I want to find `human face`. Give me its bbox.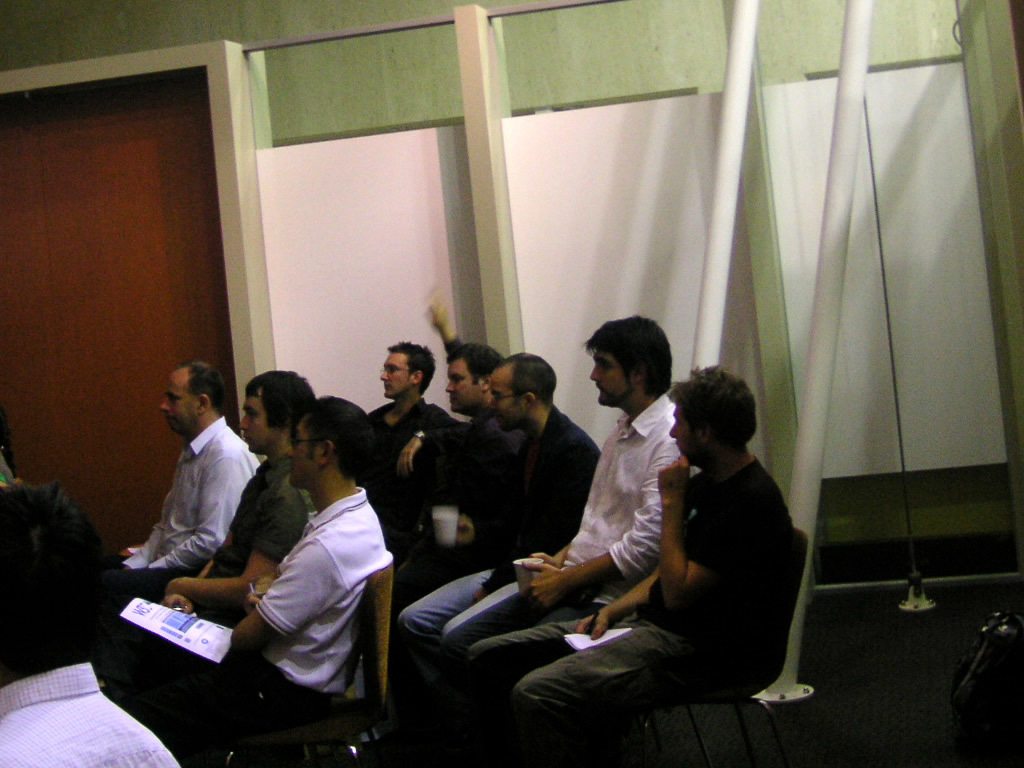
BBox(669, 405, 701, 467).
